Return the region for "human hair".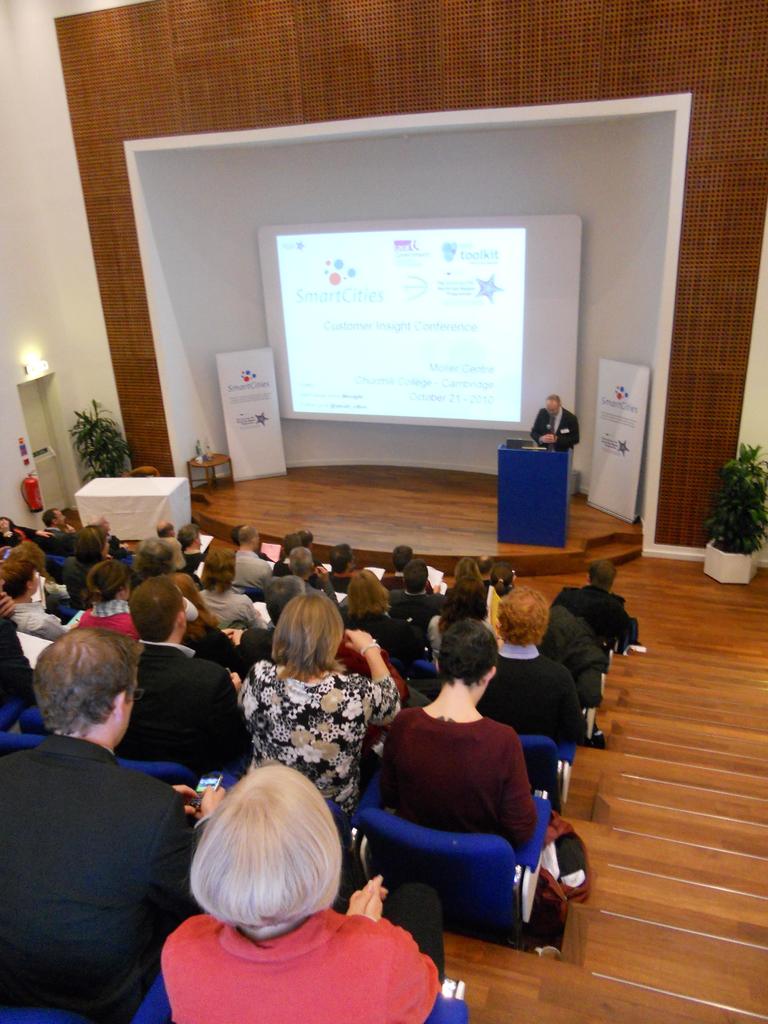
(454, 561, 482, 601).
